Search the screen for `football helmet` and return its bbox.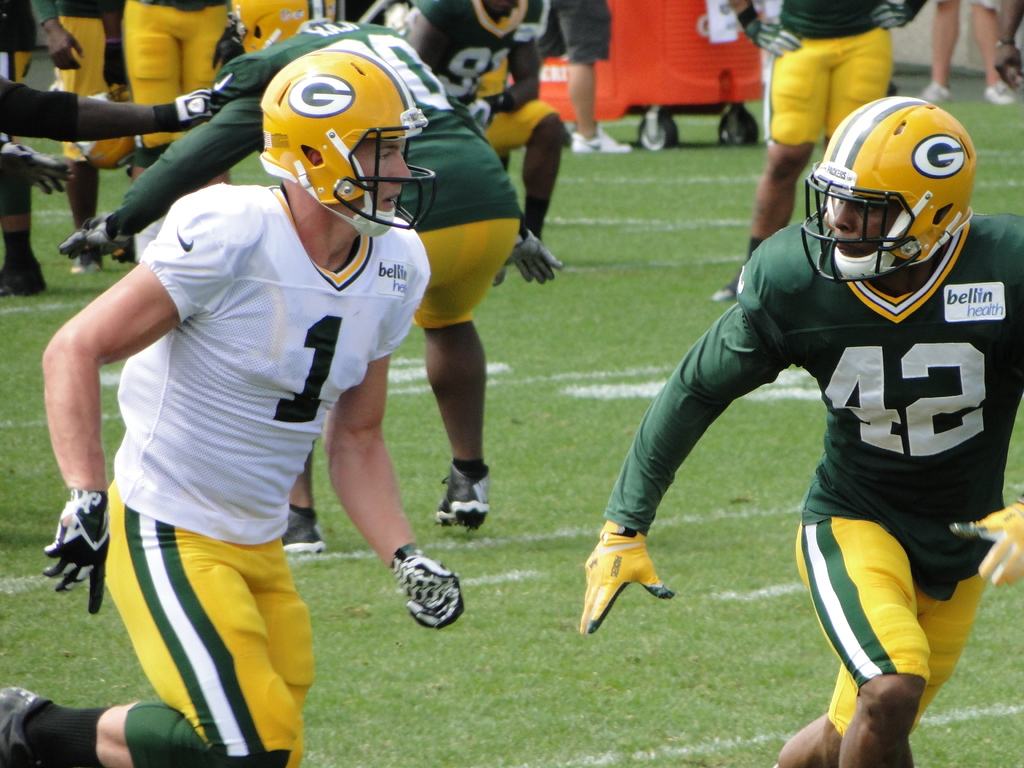
Found: detection(802, 92, 977, 286).
